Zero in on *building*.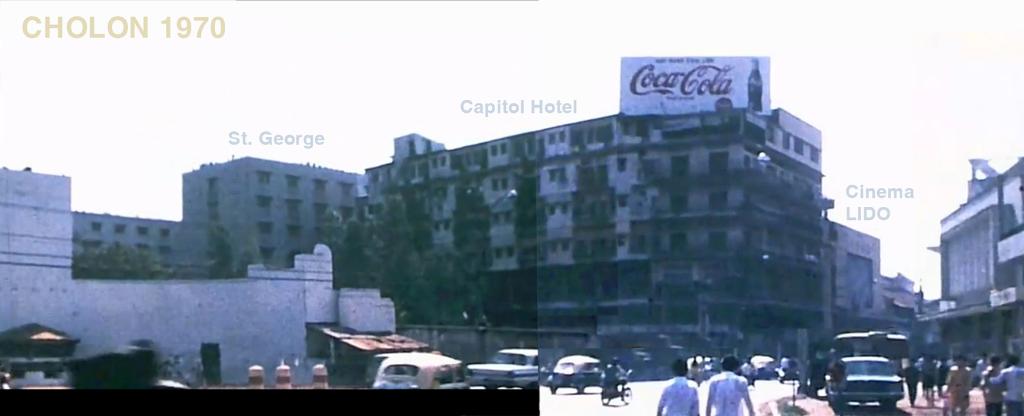
Zeroed in: {"x1": 0, "y1": 162, "x2": 358, "y2": 356}.
